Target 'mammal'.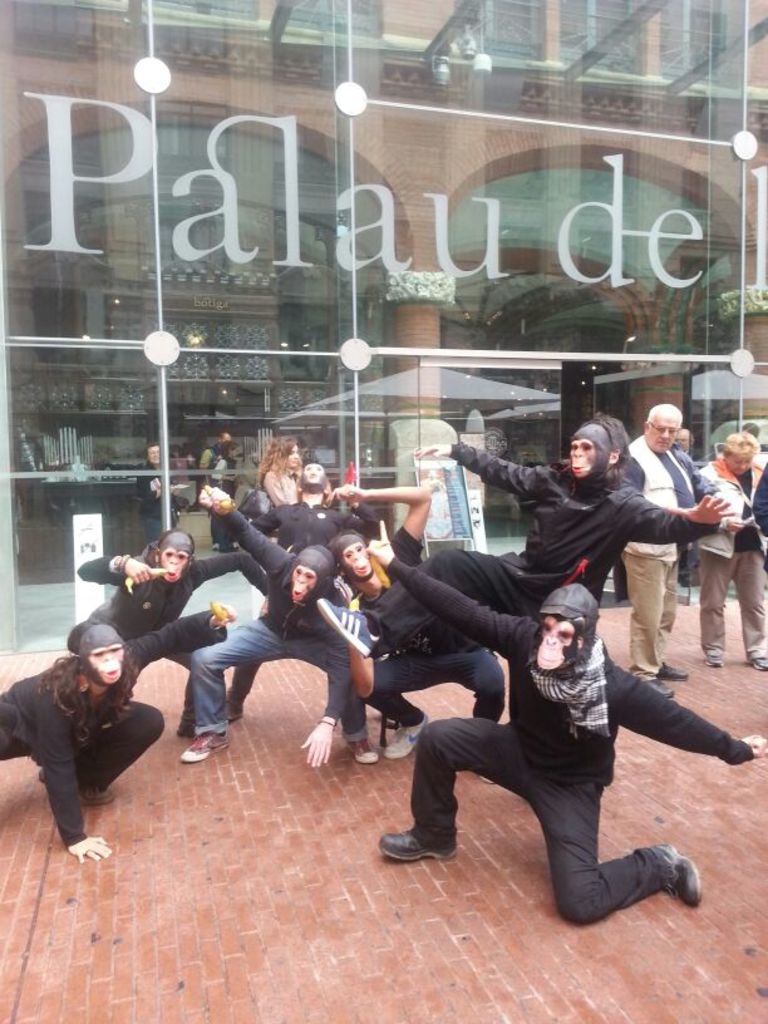
Target region: BBox(70, 532, 267, 730).
